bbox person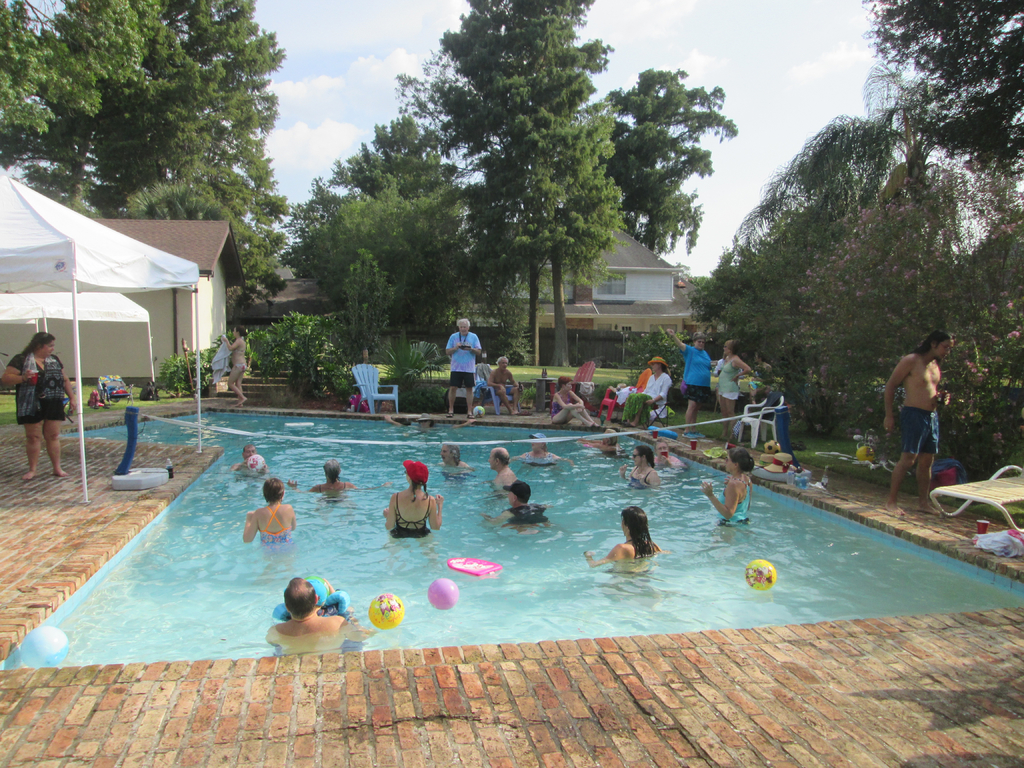
bbox=(440, 444, 474, 474)
